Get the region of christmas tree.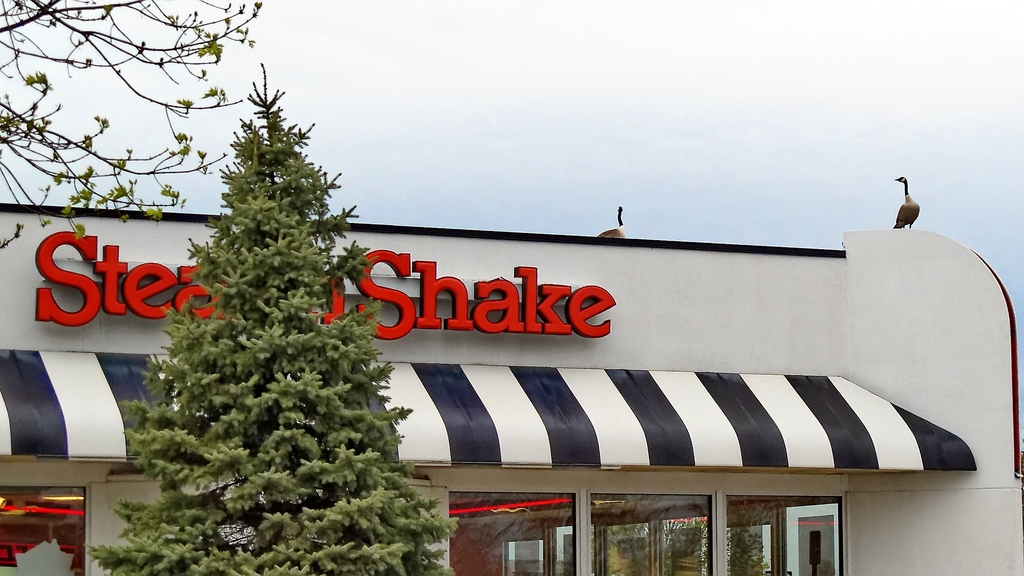
[87,62,453,575].
